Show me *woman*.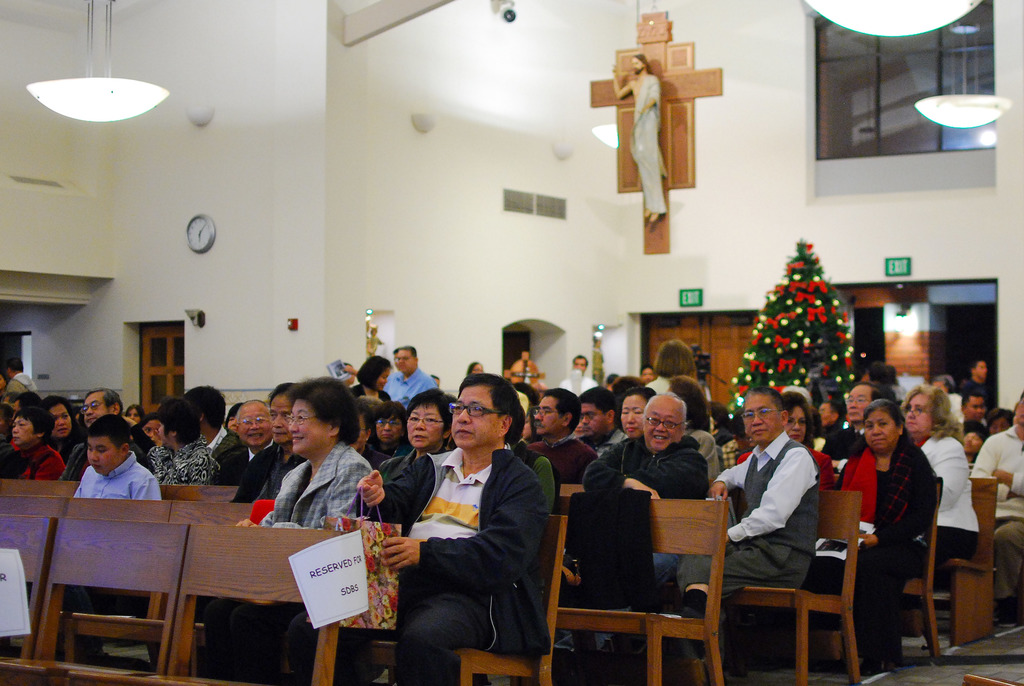
*woman* is here: 737/393/833/492.
